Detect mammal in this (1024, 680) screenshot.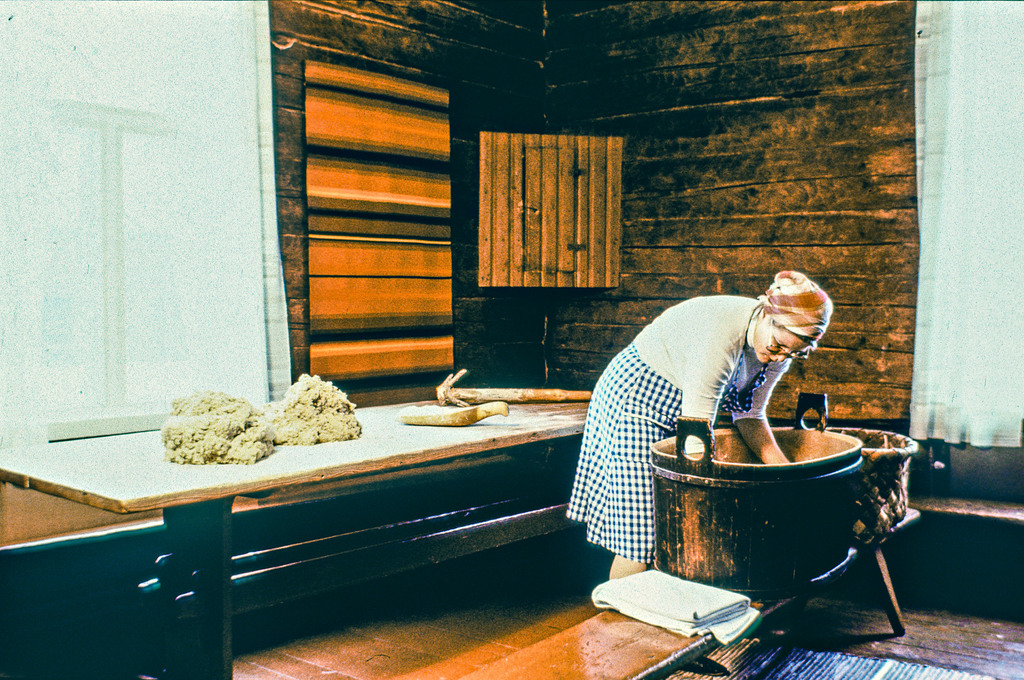
Detection: <region>569, 287, 849, 493</region>.
